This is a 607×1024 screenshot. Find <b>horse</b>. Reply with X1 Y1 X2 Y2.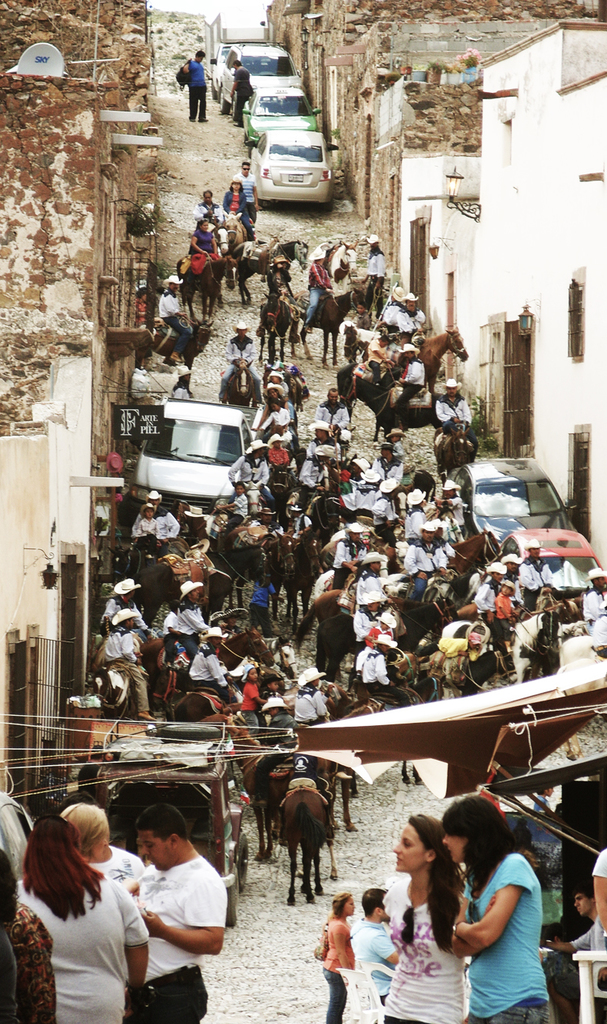
223 210 250 241.
